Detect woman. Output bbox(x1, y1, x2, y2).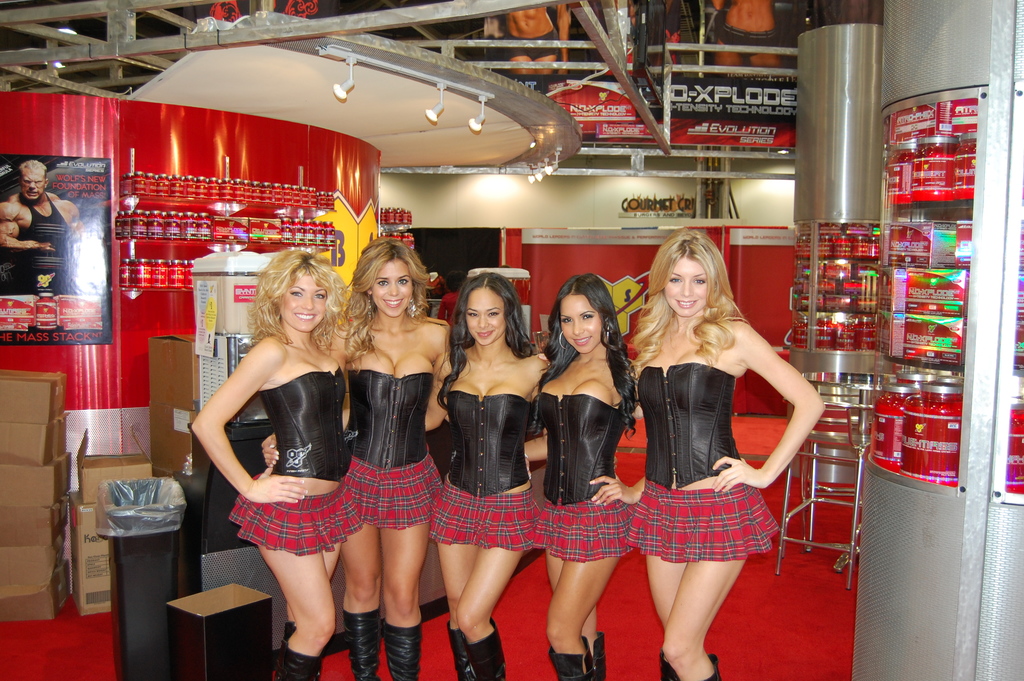
bbox(423, 268, 552, 680).
